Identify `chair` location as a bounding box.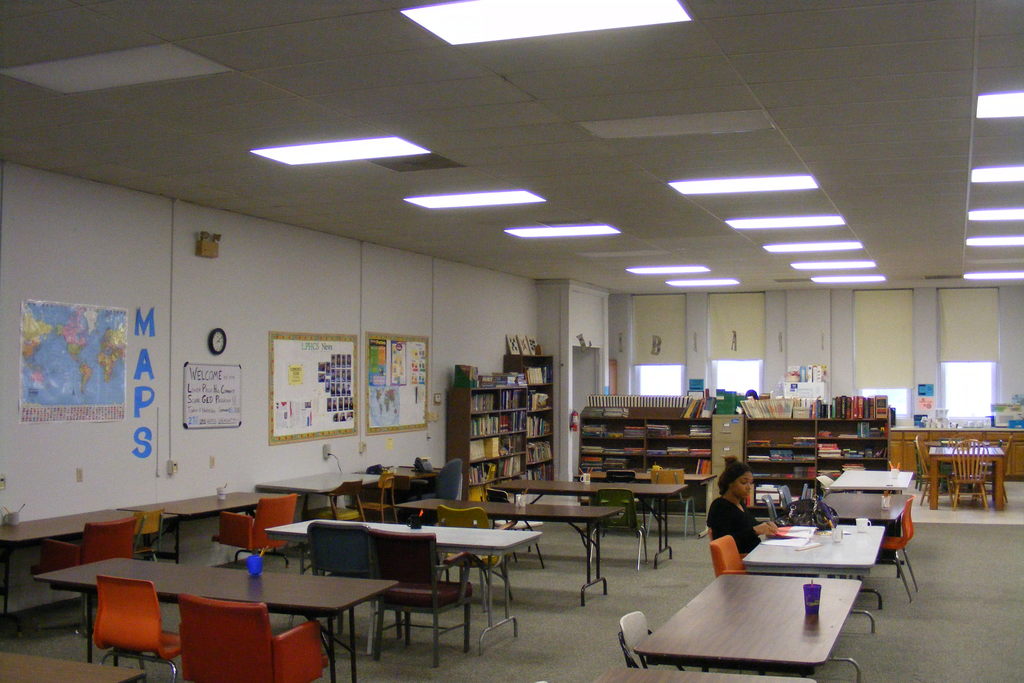
<box>912,437,957,508</box>.
